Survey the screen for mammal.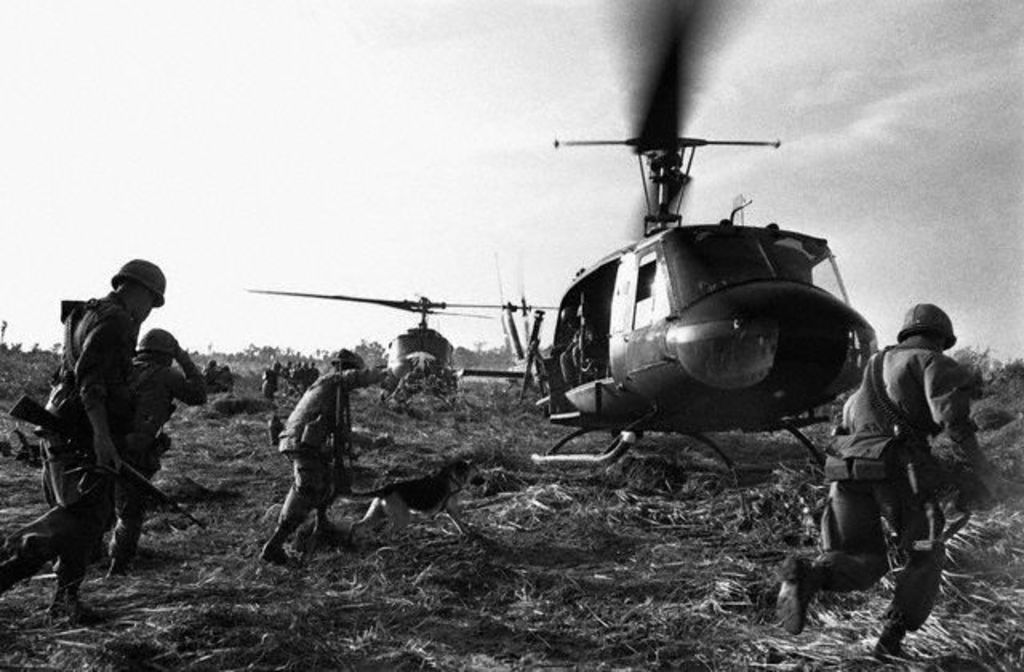
Survey found: select_region(109, 331, 205, 576).
